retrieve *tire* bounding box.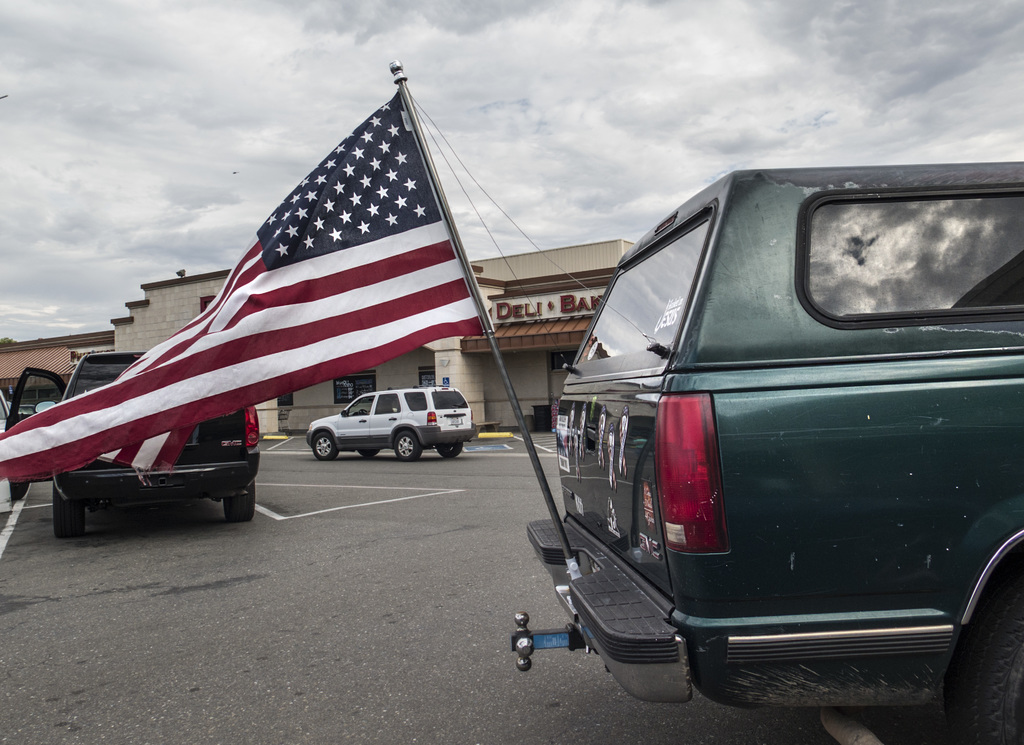
Bounding box: 221,475,255,520.
